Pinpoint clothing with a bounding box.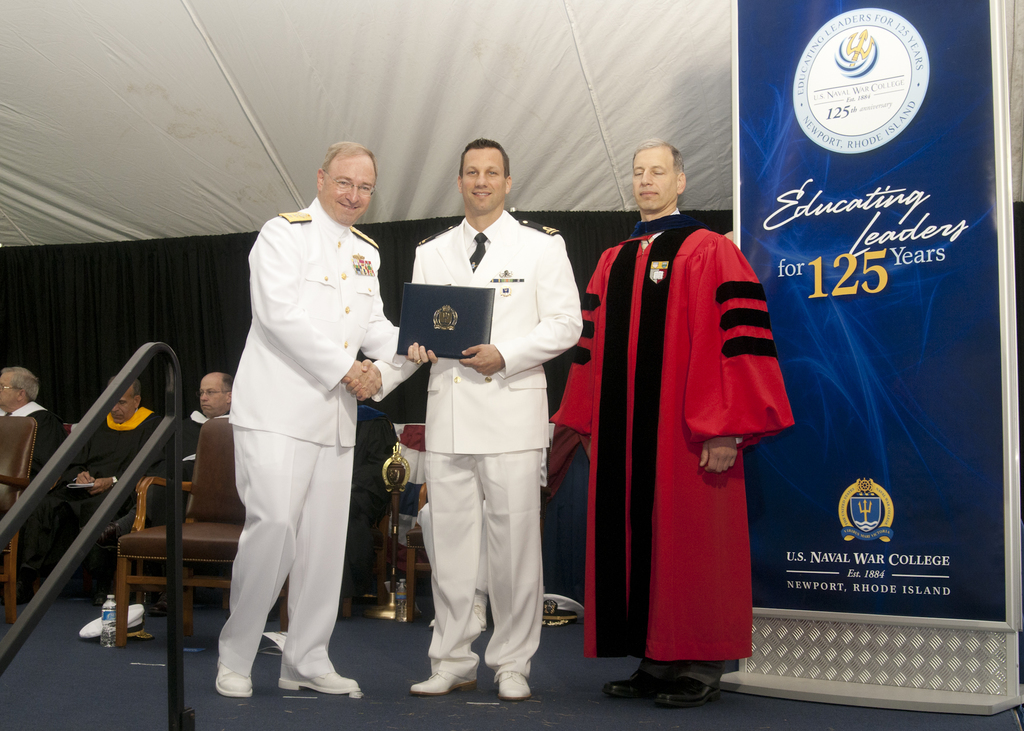
bbox(215, 192, 409, 682).
